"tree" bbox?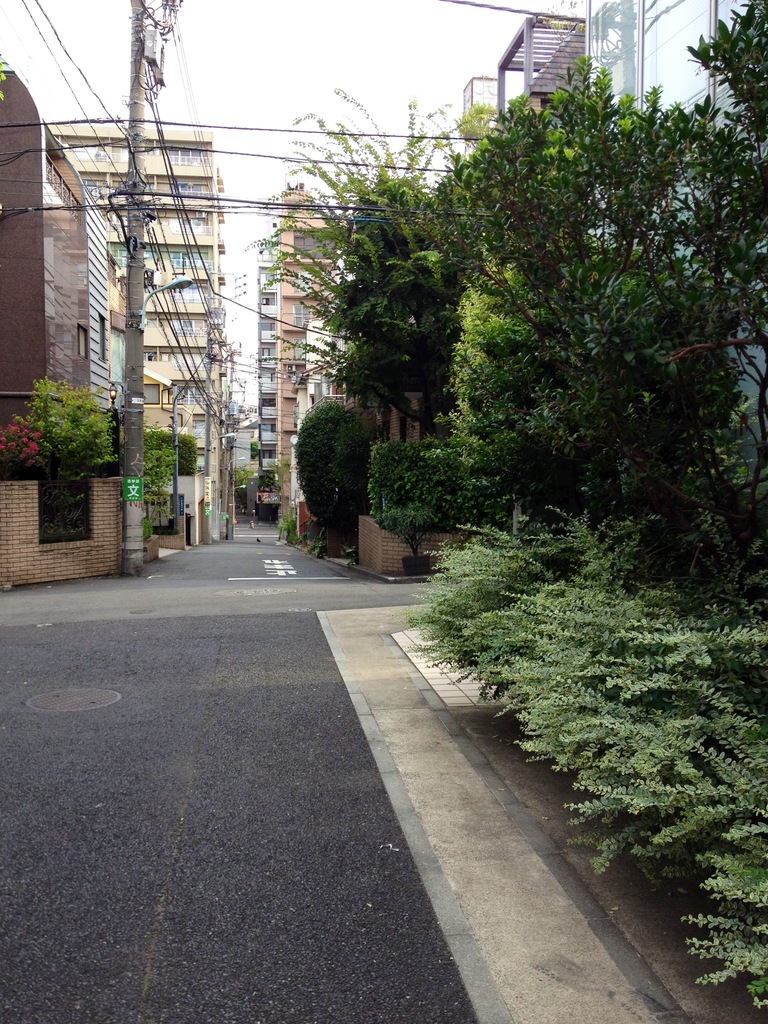
(x1=291, y1=402, x2=382, y2=554)
